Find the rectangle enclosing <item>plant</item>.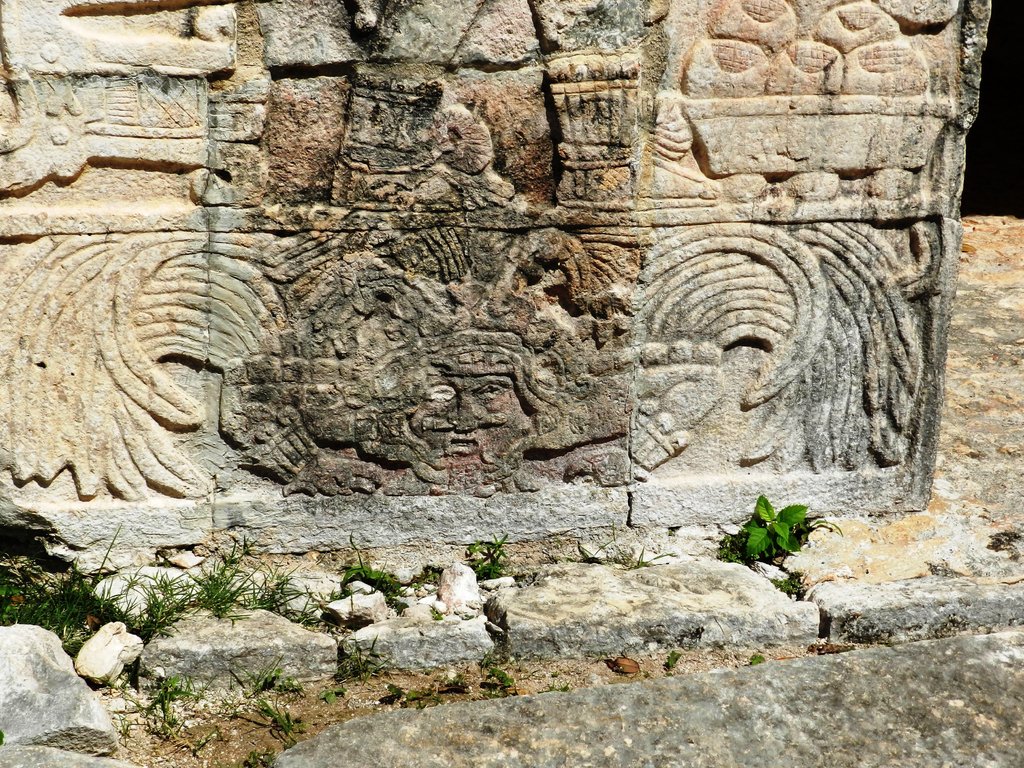
box=[0, 535, 324, 653].
